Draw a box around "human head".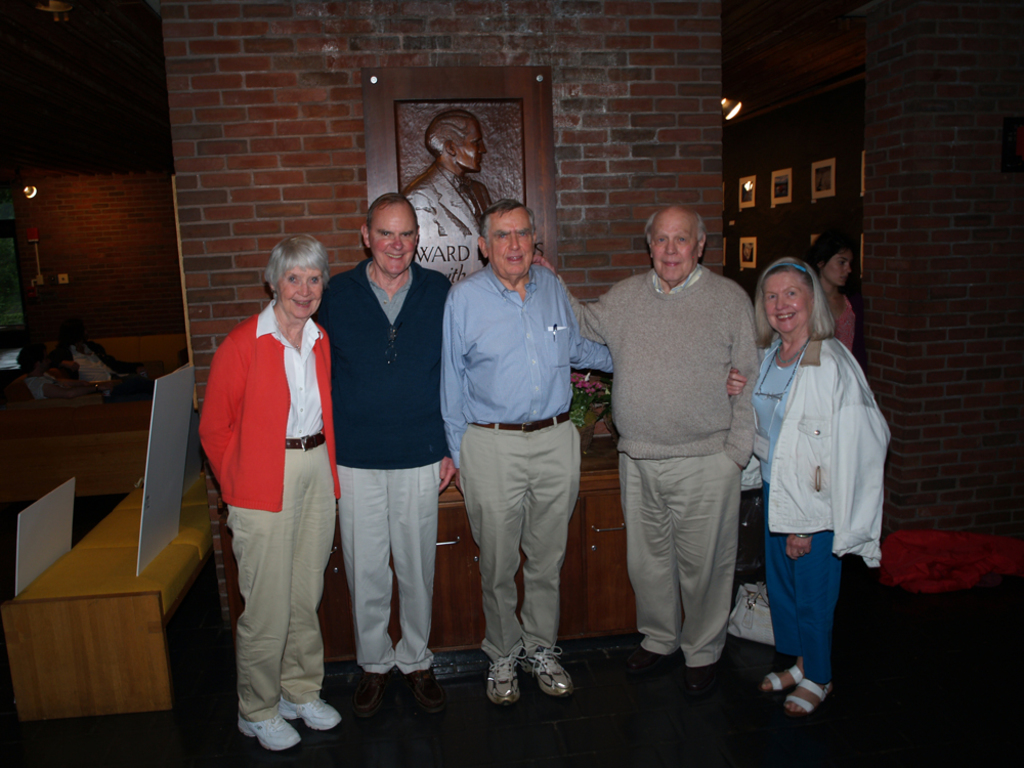
<region>261, 236, 334, 322</region>.
